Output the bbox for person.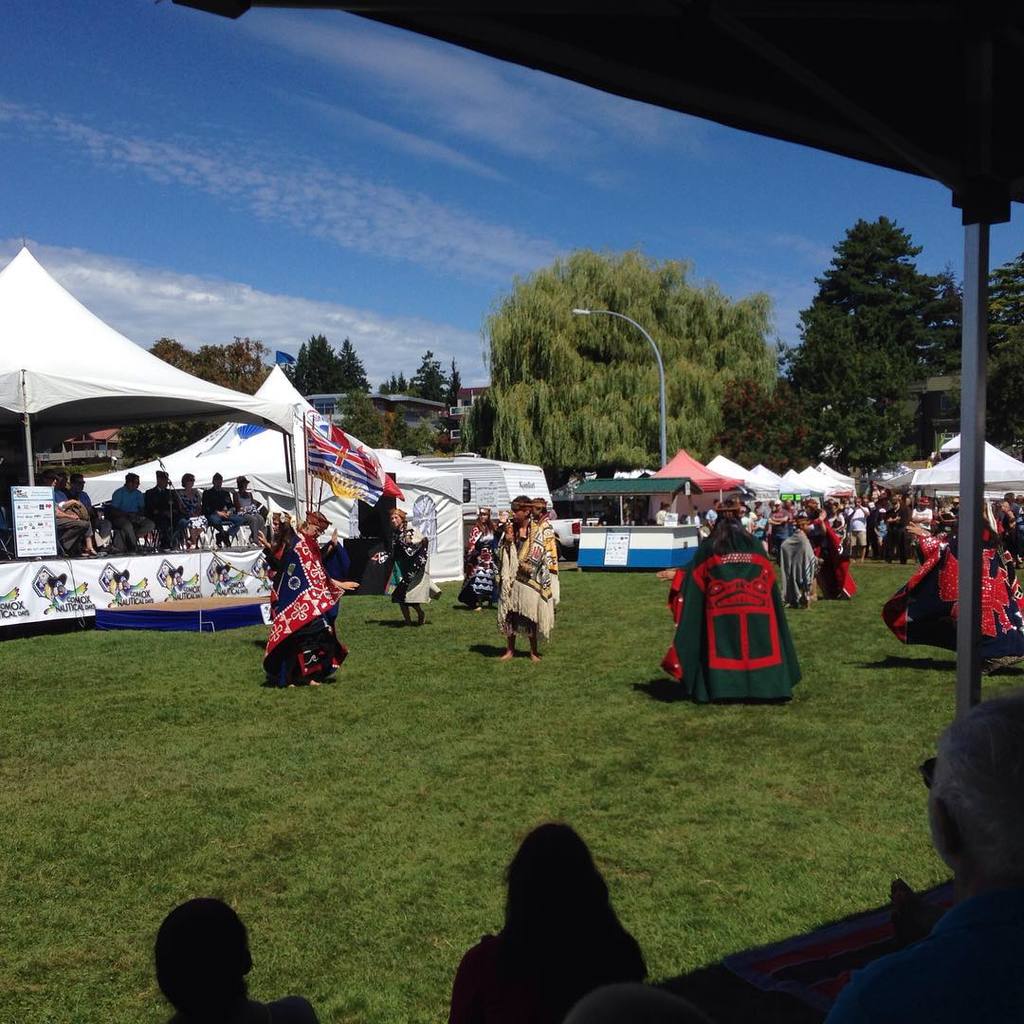
230:471:261:547.
